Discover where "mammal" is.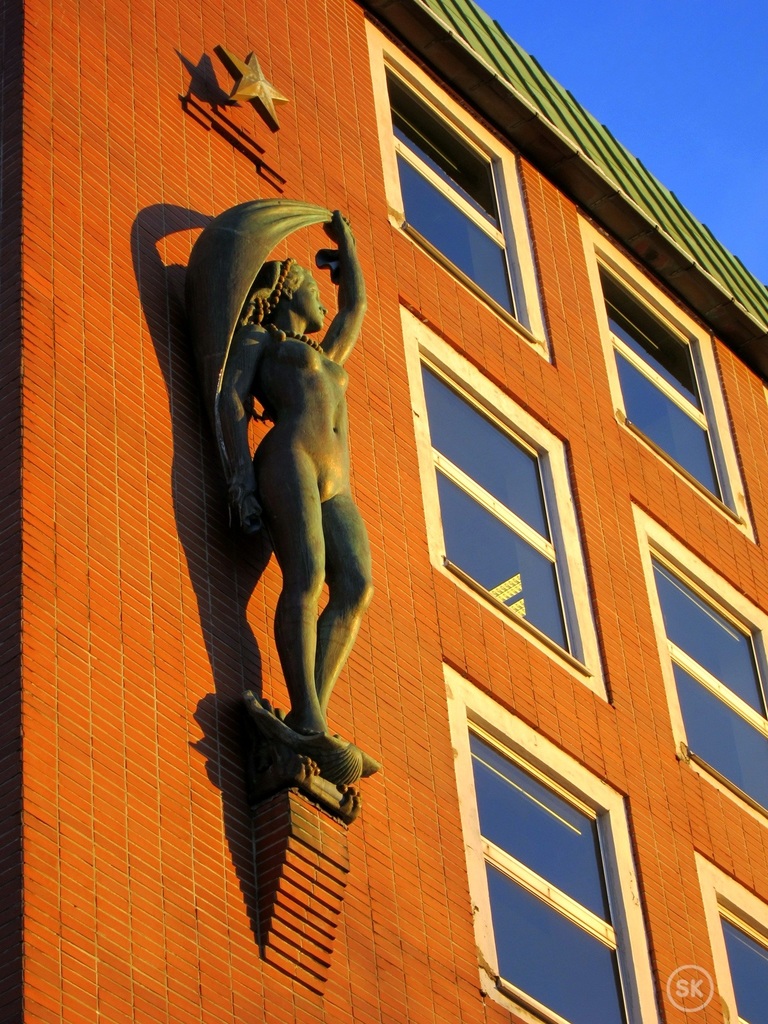
Discovered at detection(214, 215, 383, 788).
